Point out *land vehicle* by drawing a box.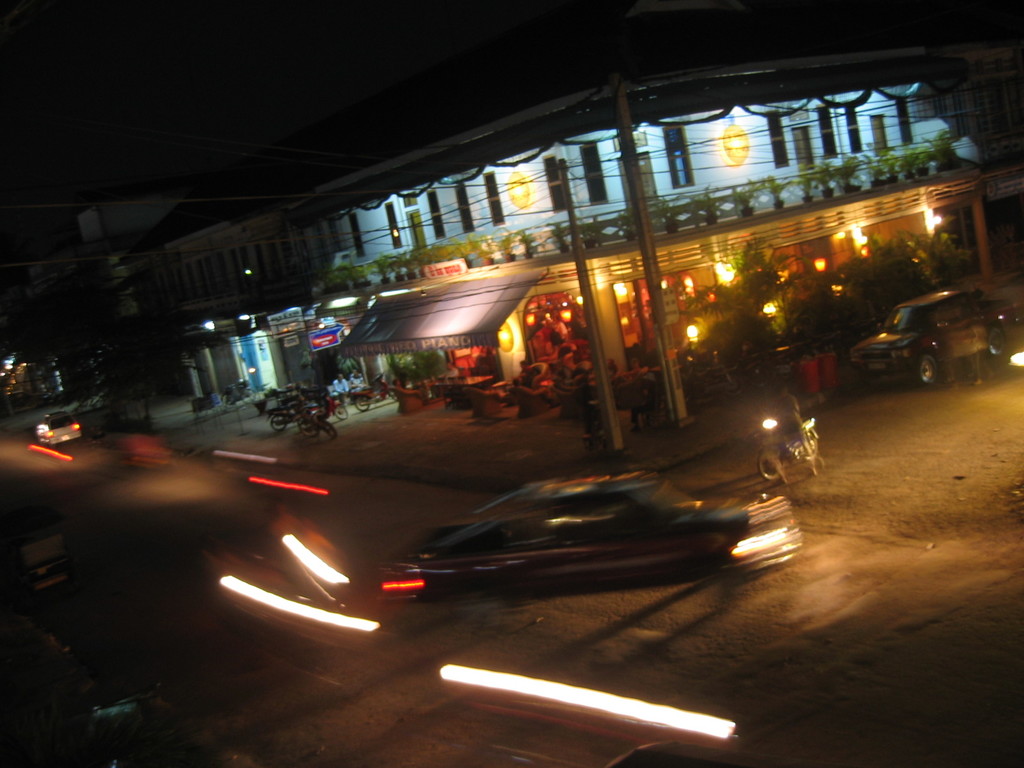
box=[267, 393, 303, 430].
